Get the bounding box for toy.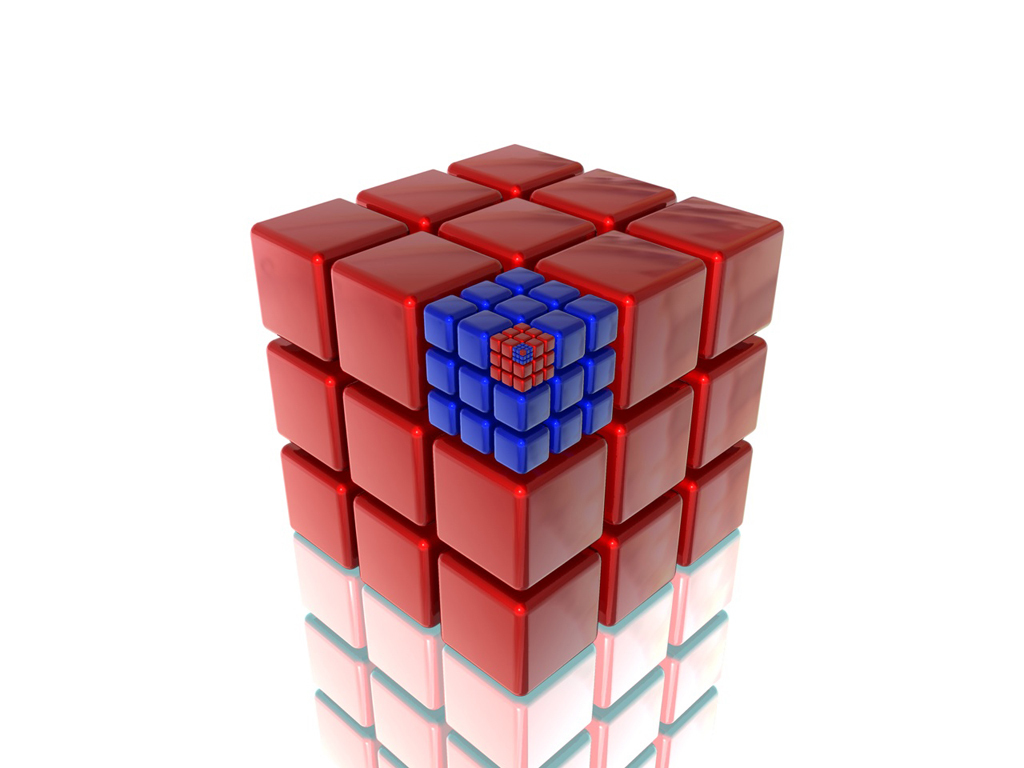
[x1=250, y1=137, x2=791, y2=764].
